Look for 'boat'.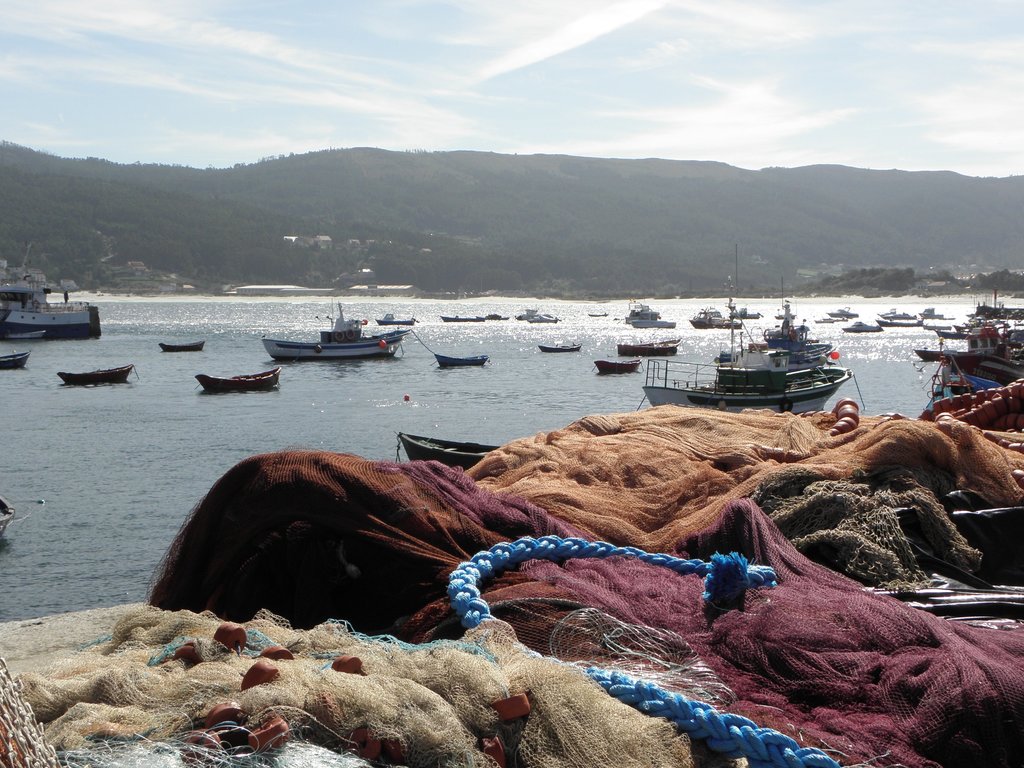
Found: locate(922, 367, 1023, 438).
